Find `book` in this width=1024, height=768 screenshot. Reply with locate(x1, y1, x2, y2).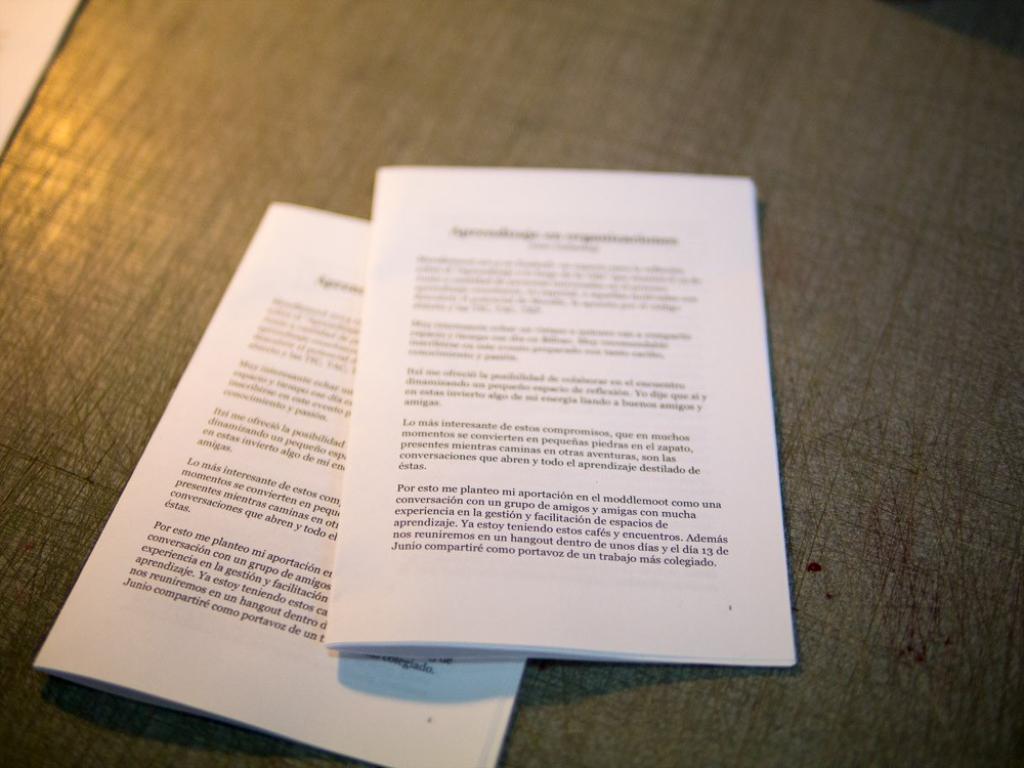
locate(30, 196, 528, 767).
